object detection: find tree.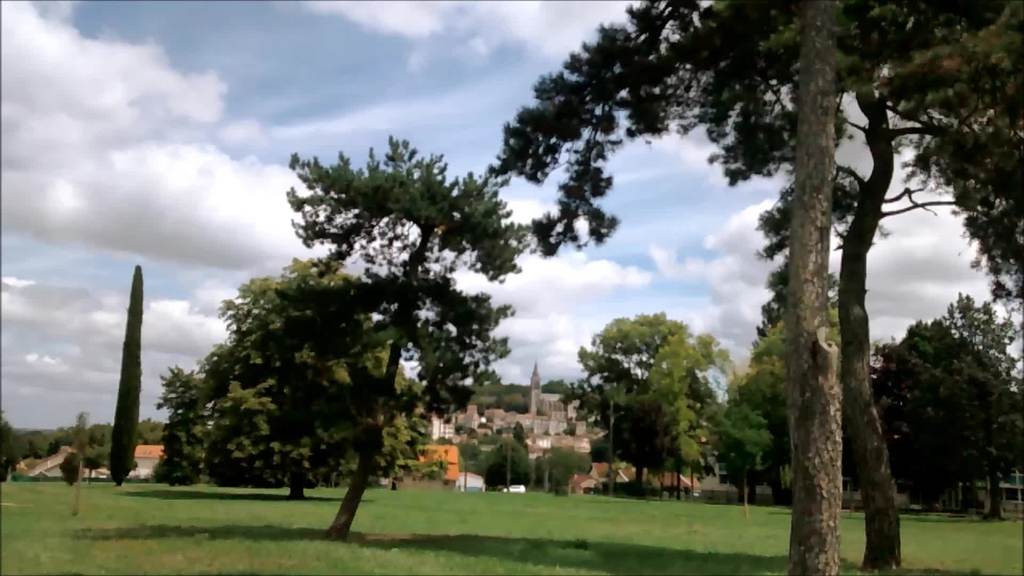
102 264 145 485.
